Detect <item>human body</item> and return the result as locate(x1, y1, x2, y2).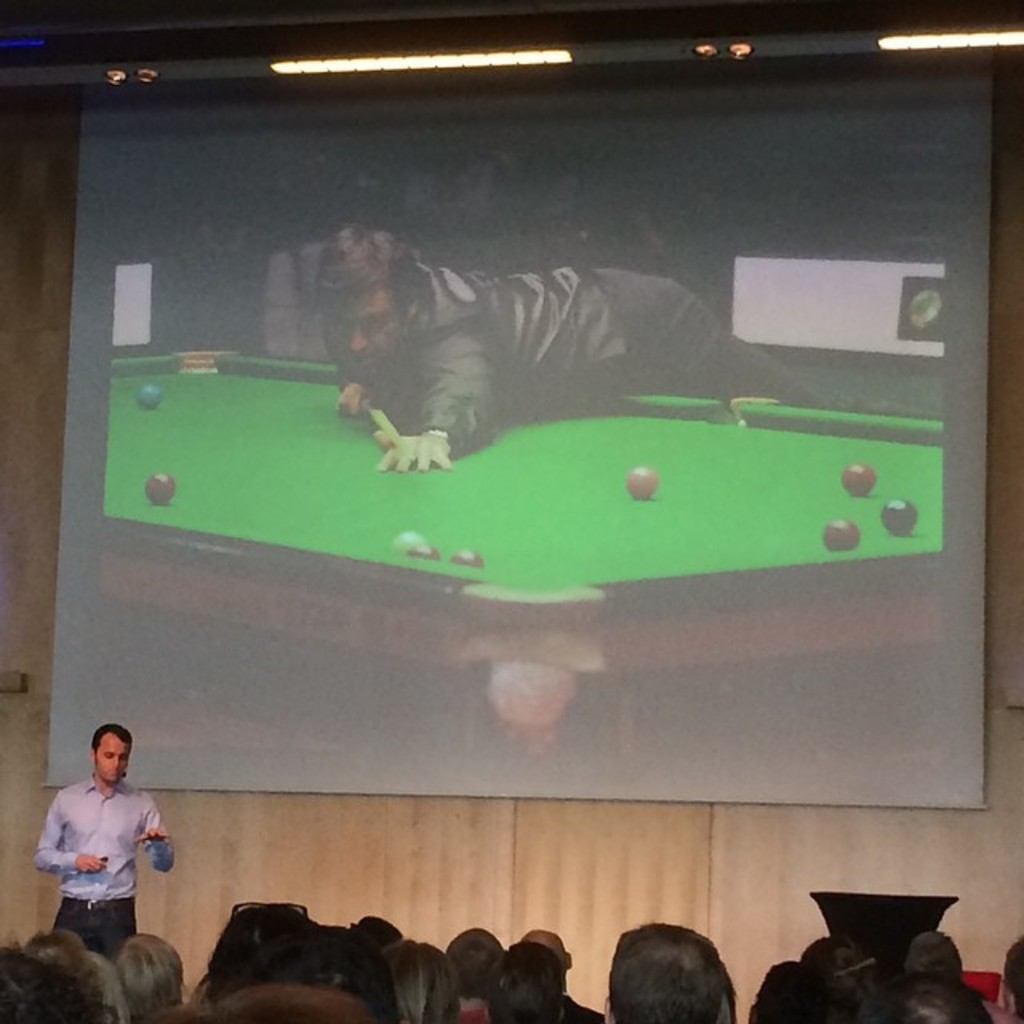
locate(315, 259, 830, 475).
